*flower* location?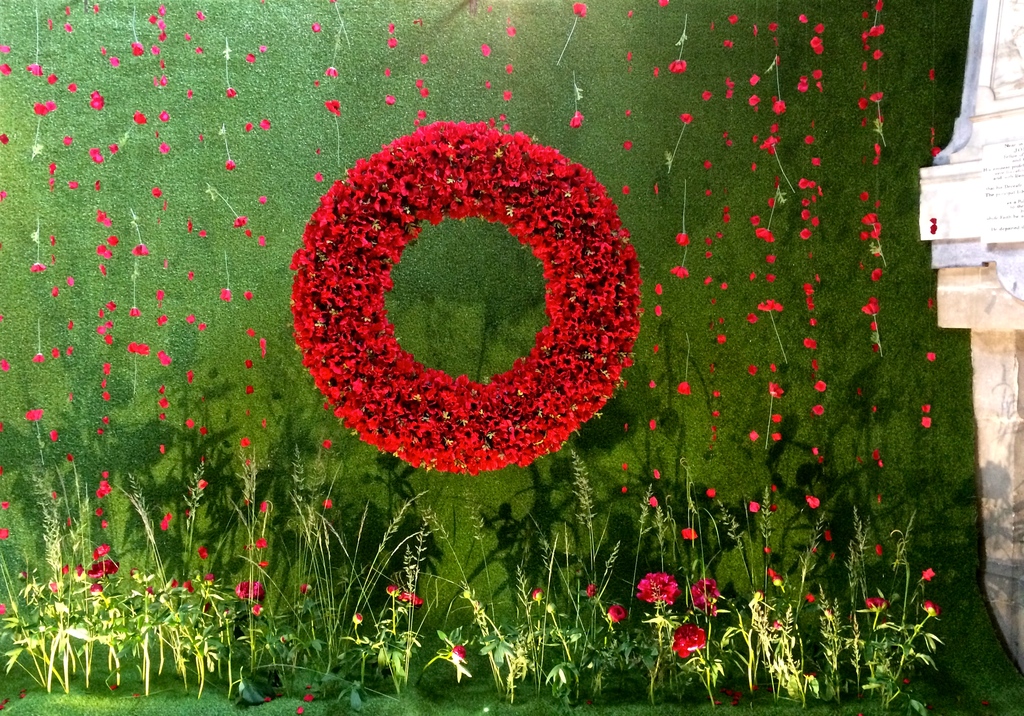
detection(385, 582, 401, 597)
